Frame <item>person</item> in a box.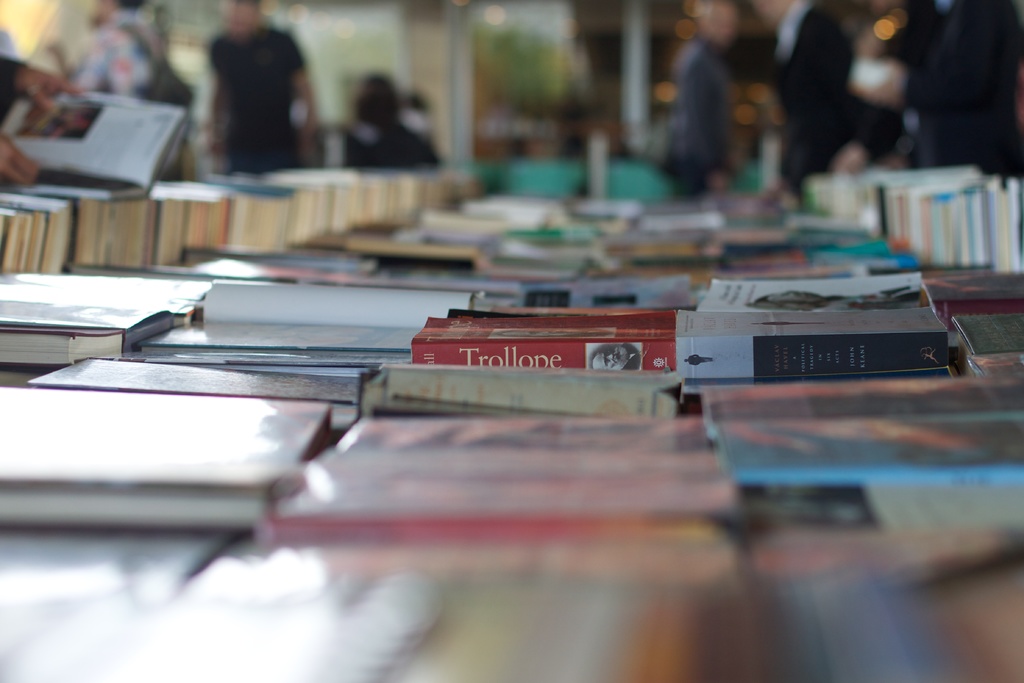
crop(182, 0, 312, 194).
